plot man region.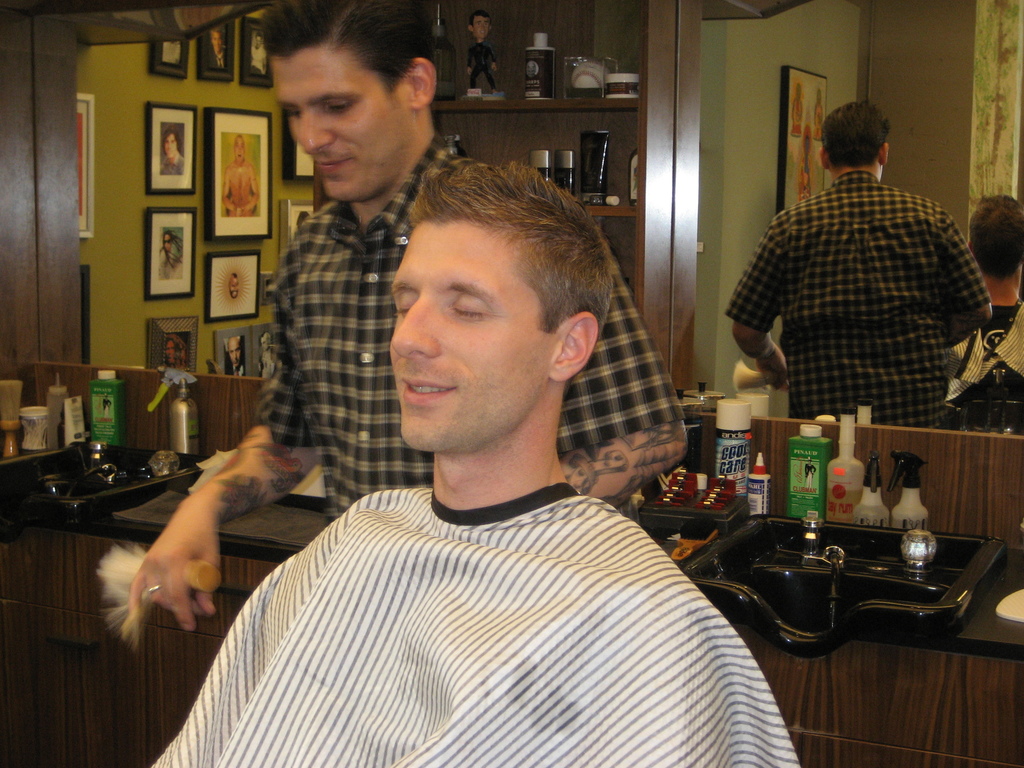
Plotted at <region>154, 131, 184, 171</region>.
